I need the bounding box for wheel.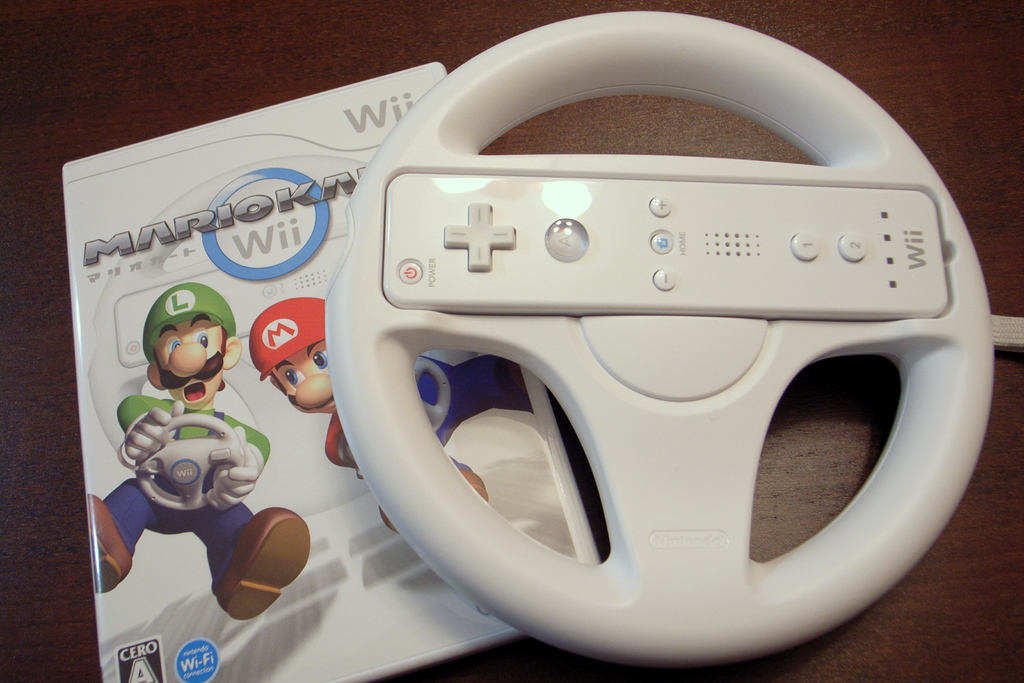
Here it is: [136,412,245,512].
